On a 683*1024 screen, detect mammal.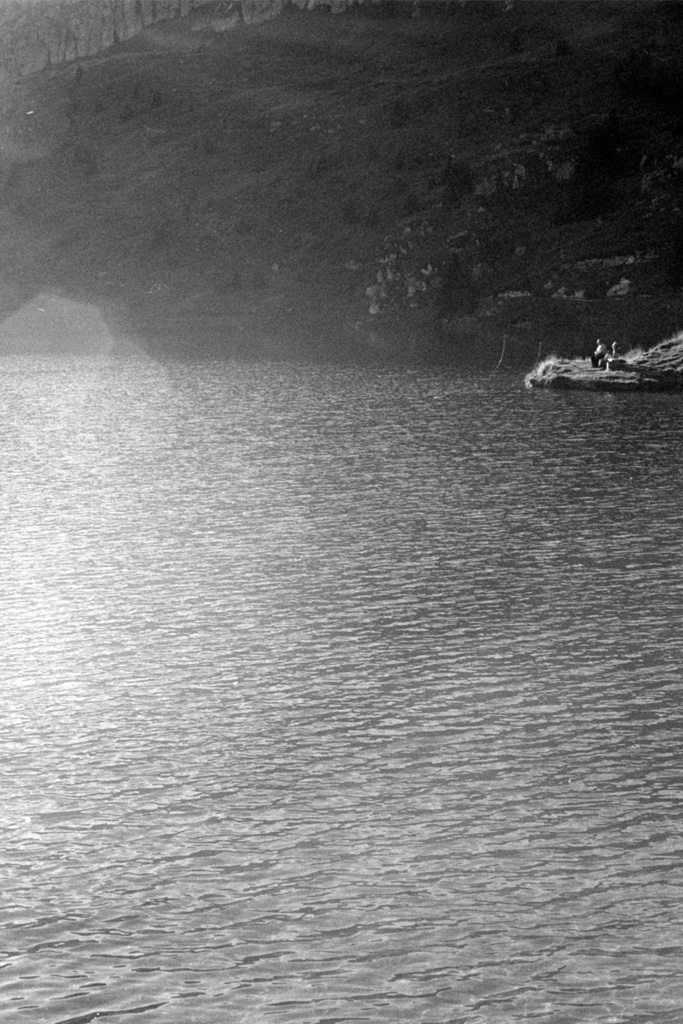
x1=592 y1=336 x2=608 y2=366.
